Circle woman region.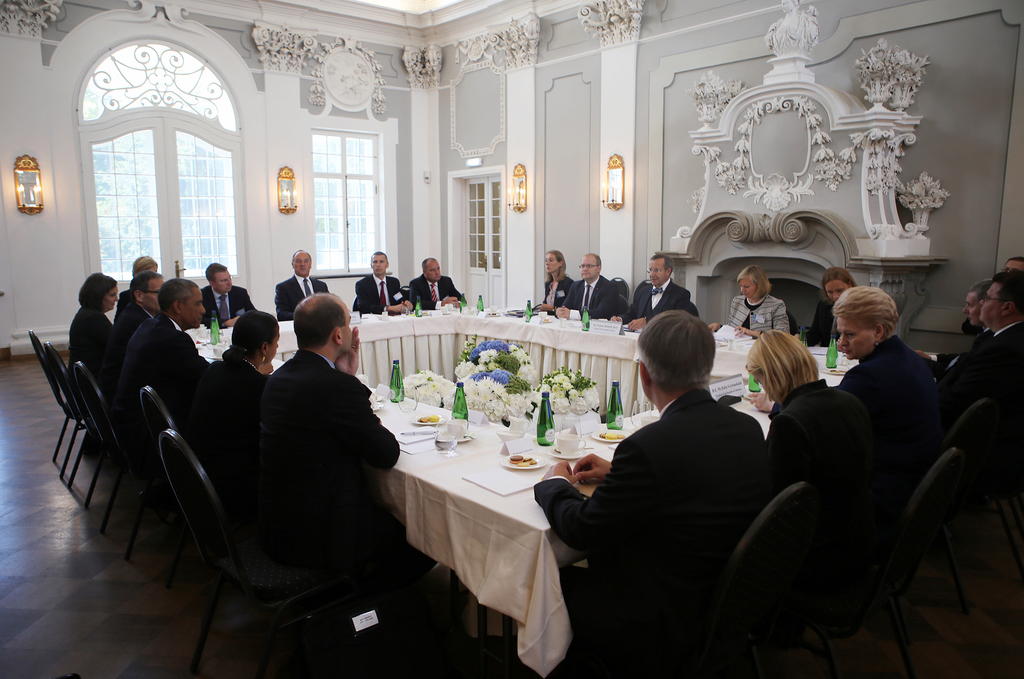
Region: (x1=705, y1=264, x2=792, y2=337).
